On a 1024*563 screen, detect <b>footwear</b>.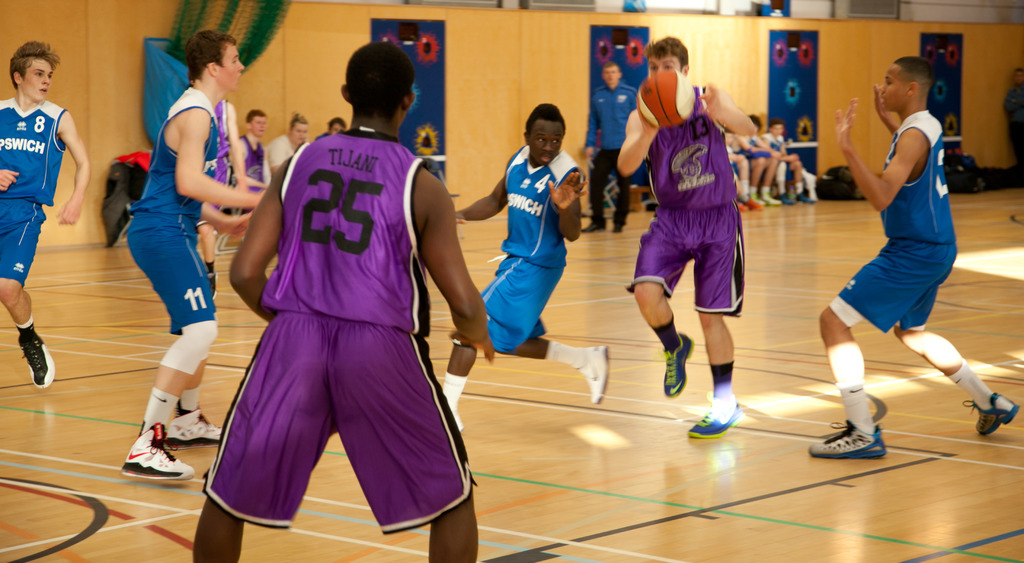
735/192/814/214.
